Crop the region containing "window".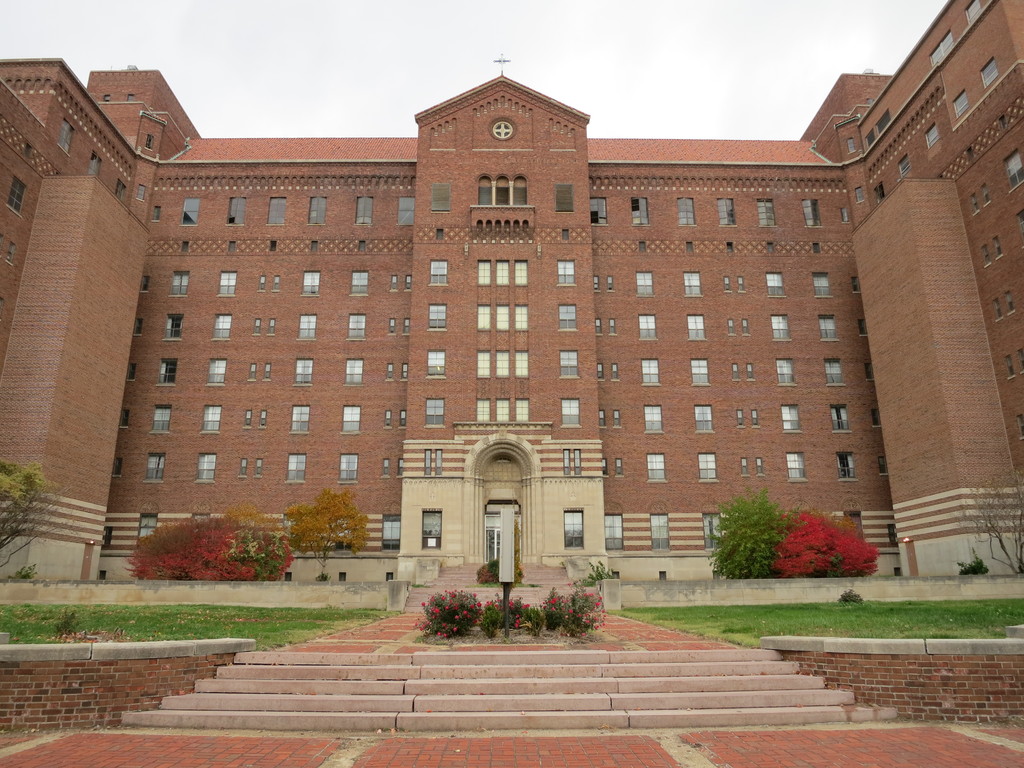
Crop region: [352,269,368,298].
